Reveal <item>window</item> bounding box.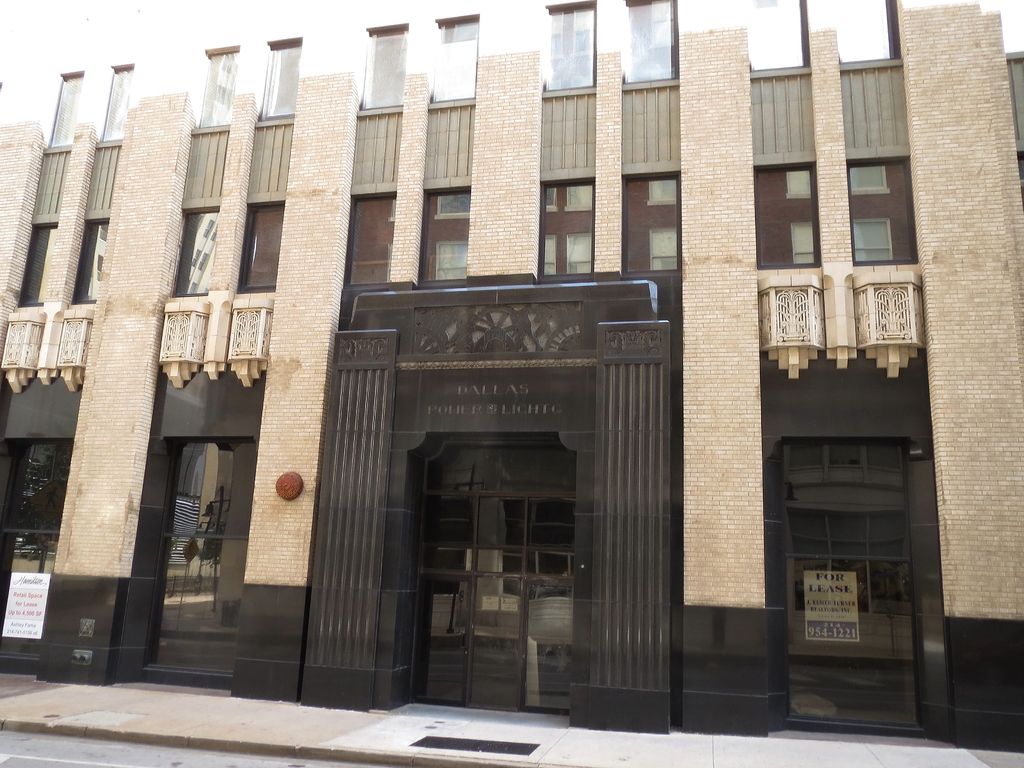
Revealed: box(70, 217, 109, 305).
